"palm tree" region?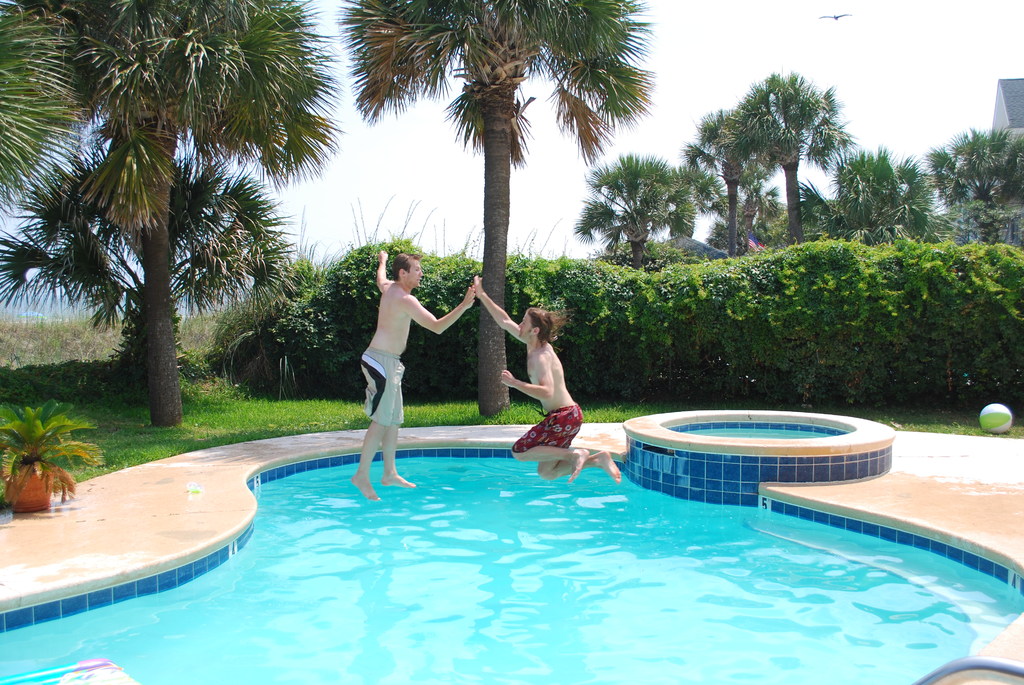
left=823, top=151, right=913, bottom=258
